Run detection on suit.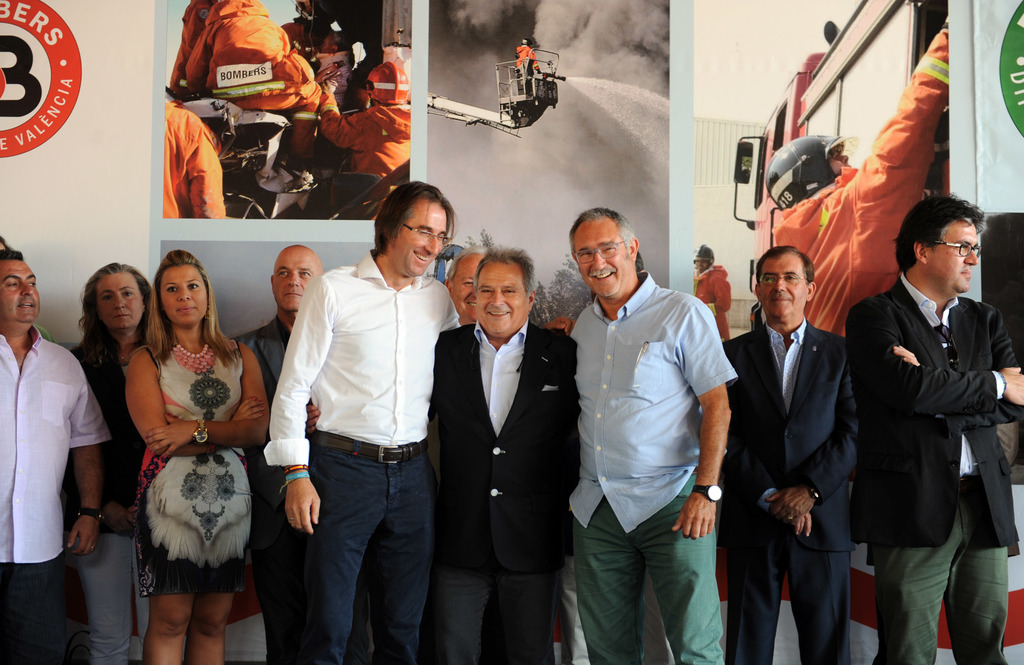
Result: l=730, t=320, r=866, b=664.
